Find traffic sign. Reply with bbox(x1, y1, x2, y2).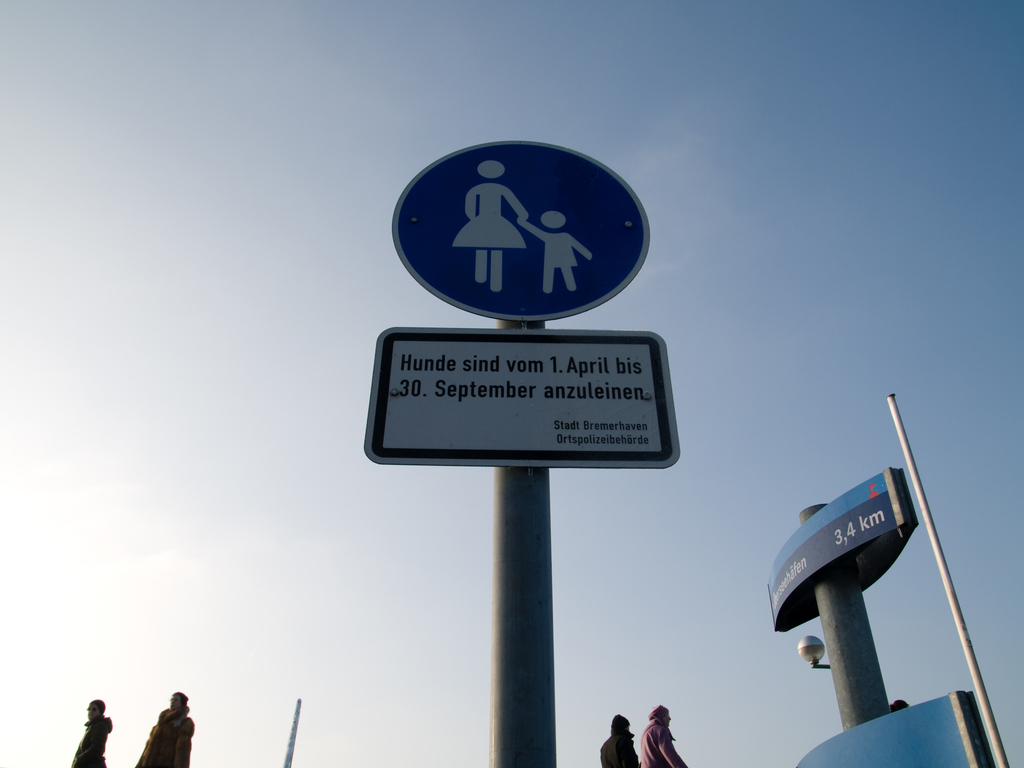
bbox(762, 461, 920, 632).
